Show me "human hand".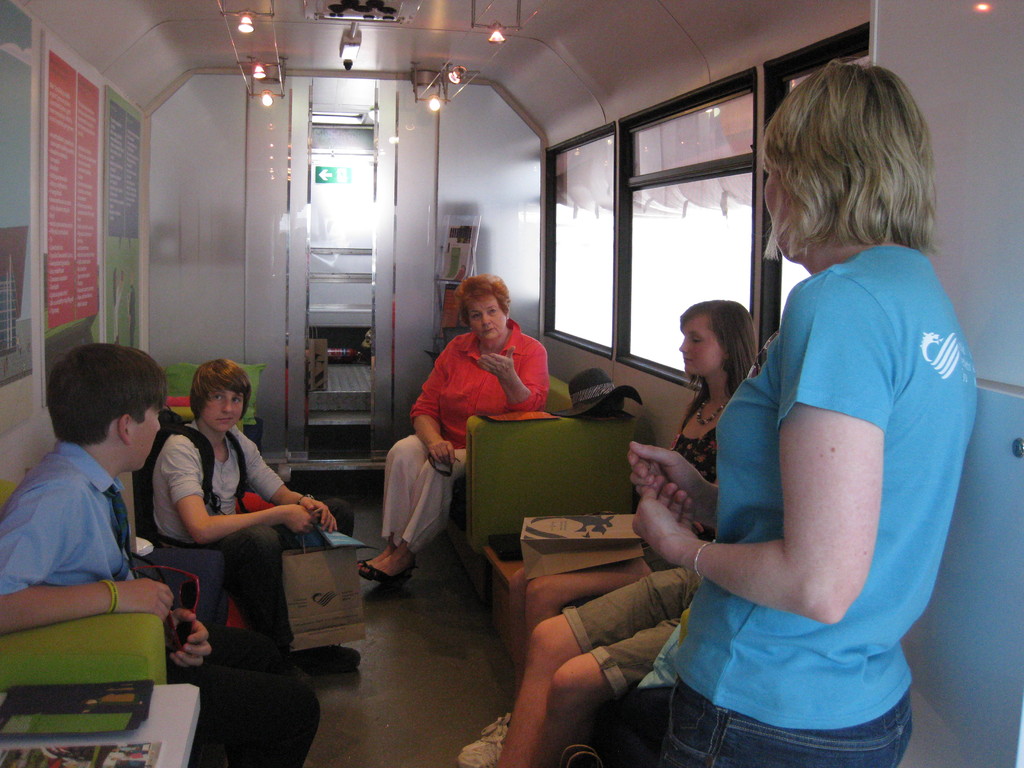
"human hand" is here: bbox=[630, 471, 701, 567].
